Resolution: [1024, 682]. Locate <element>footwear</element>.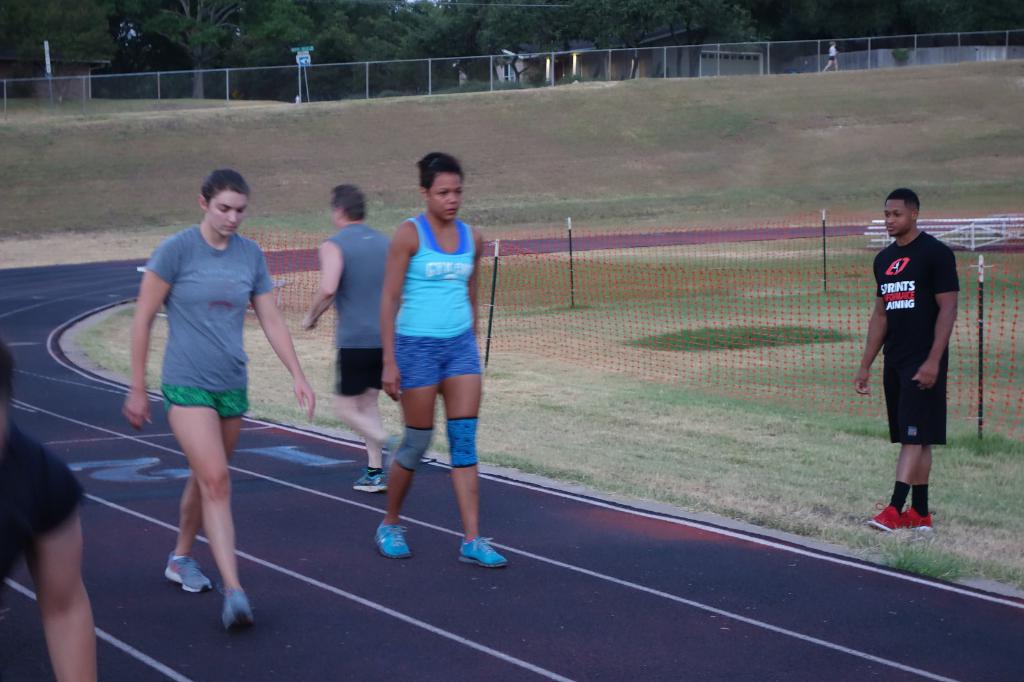
(220, 584, 254, 630).
